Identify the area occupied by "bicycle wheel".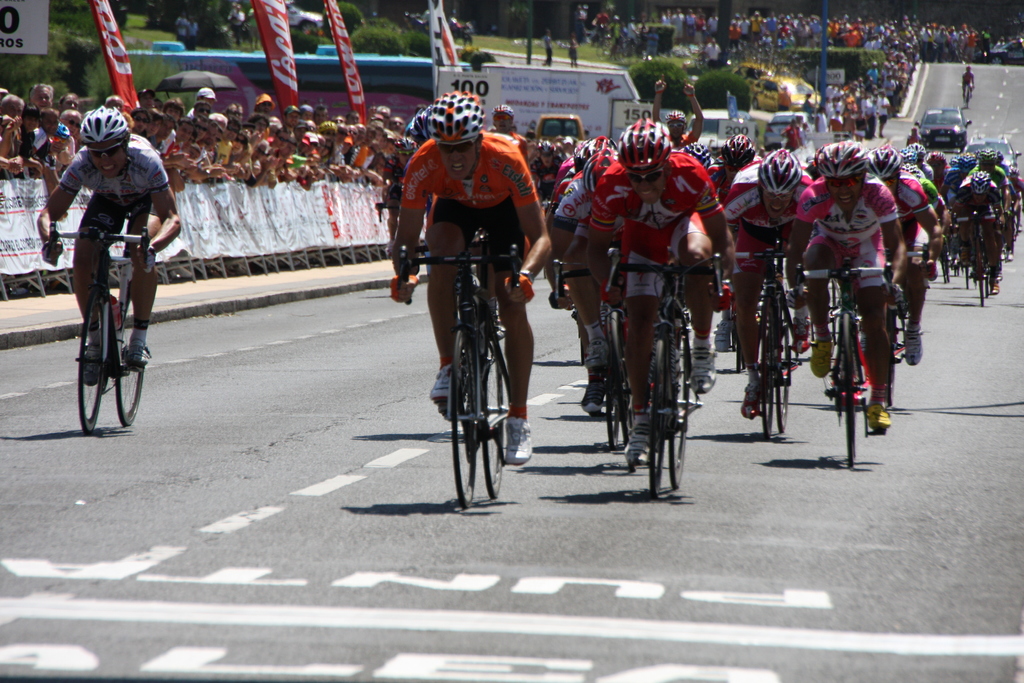
Area: l=598, t=393, r=613, b=444.
